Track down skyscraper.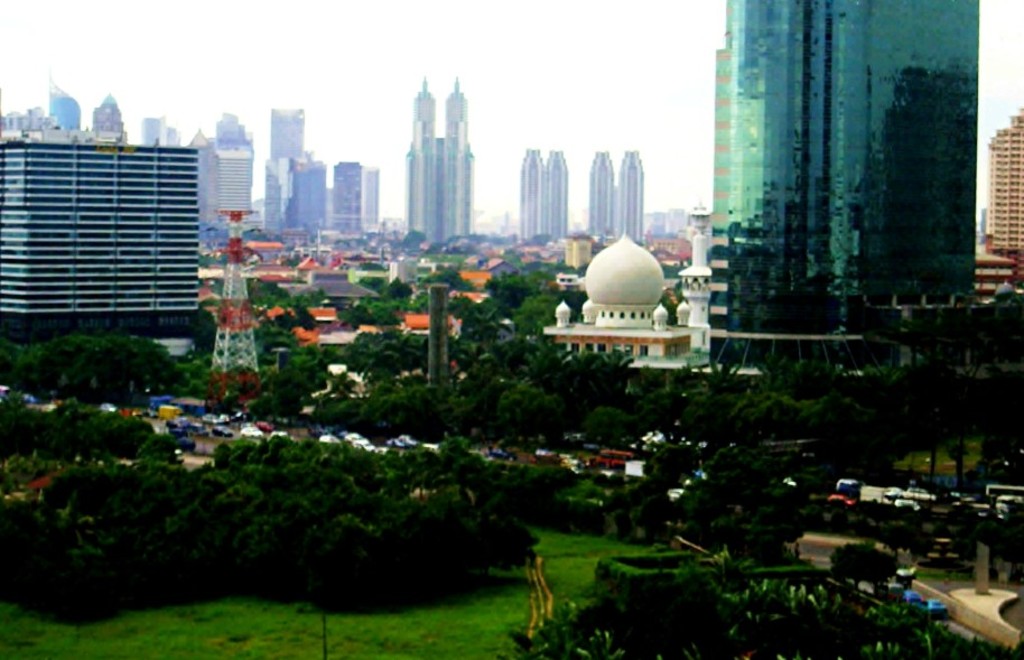
Tracked to {"x1": 518, "y1": 151, "x2": 566, "y2": 240}.
